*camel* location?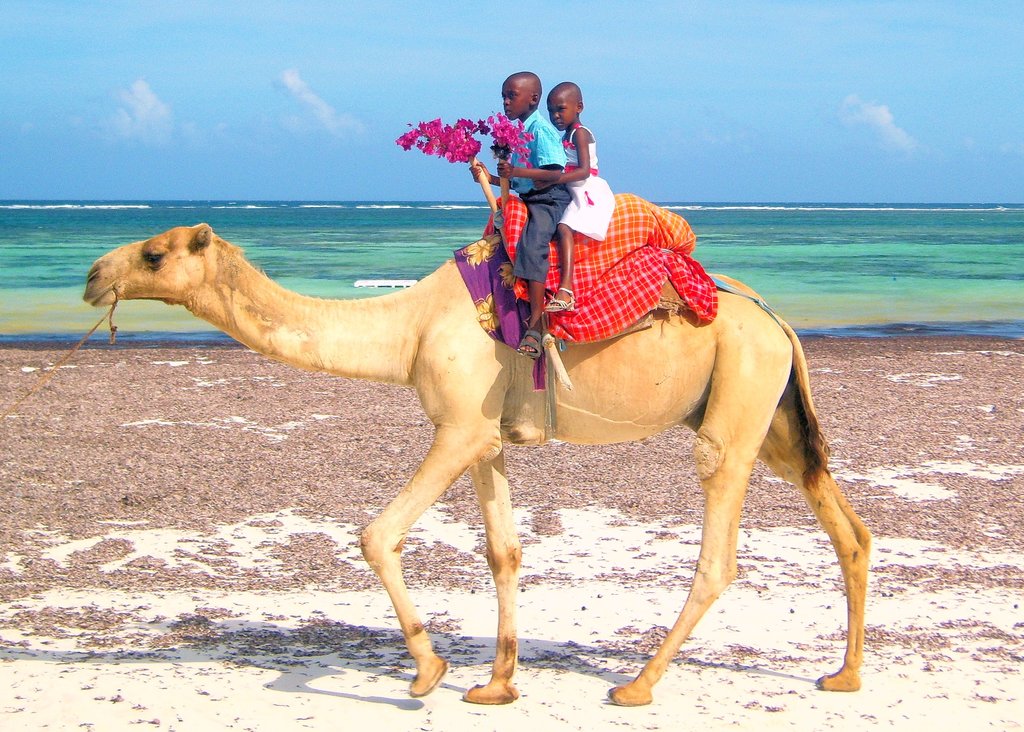
bbox=[80, 218, 868, 707]
